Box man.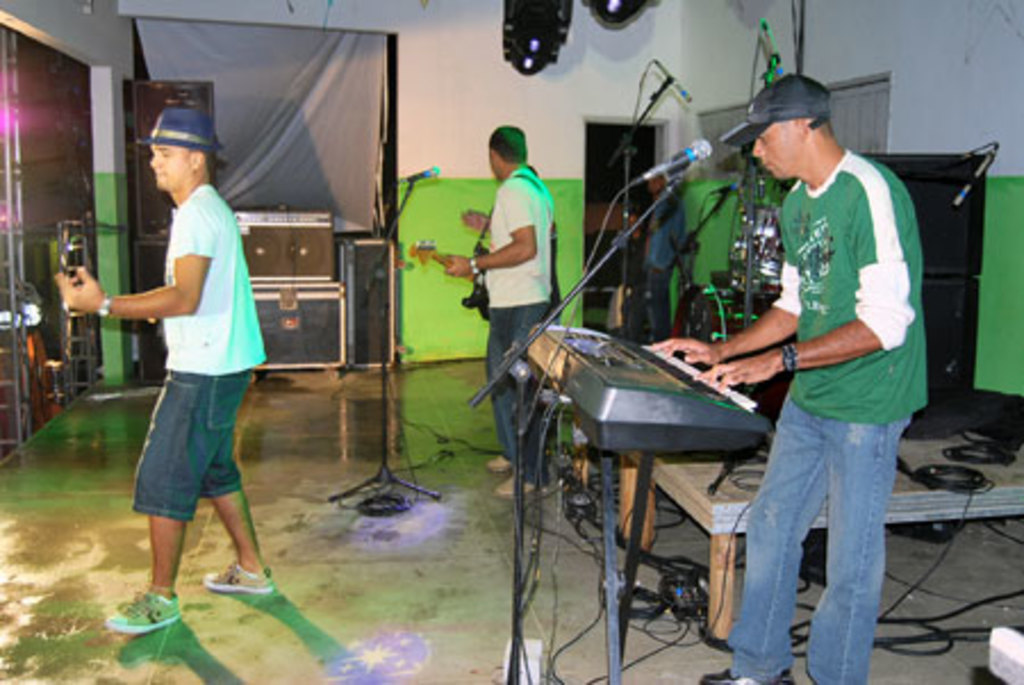
BBox(626, 171, 658, 341).
